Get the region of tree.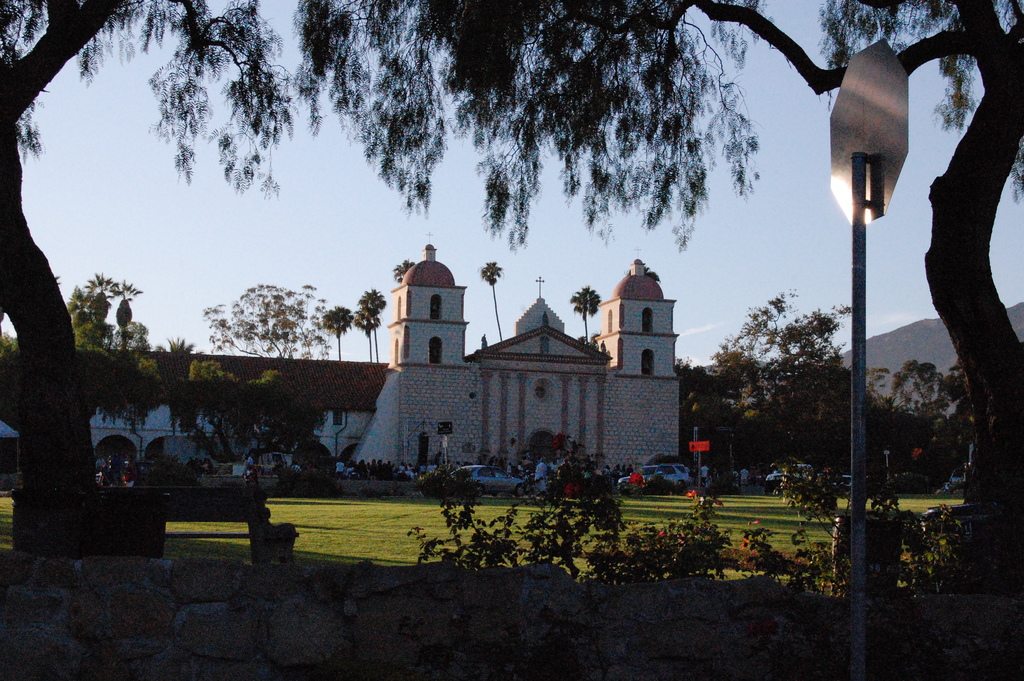
Rect(205, 285, 314, 359).
